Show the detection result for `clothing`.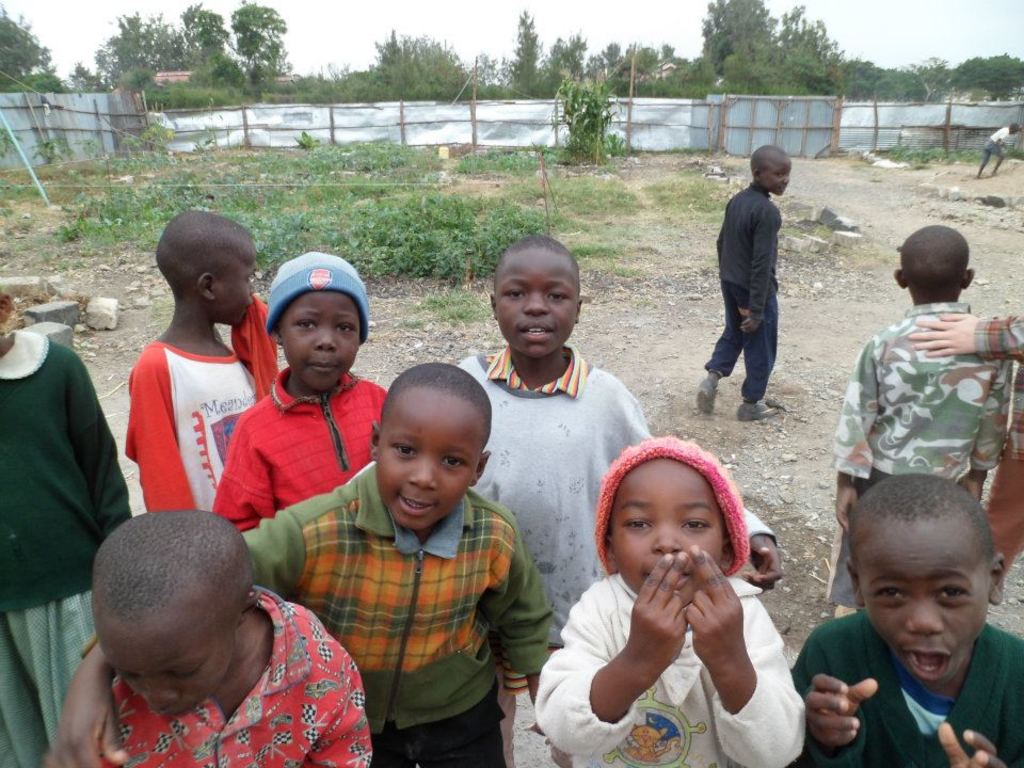
[x1=0, y1=324, x2=134, y2=767].
